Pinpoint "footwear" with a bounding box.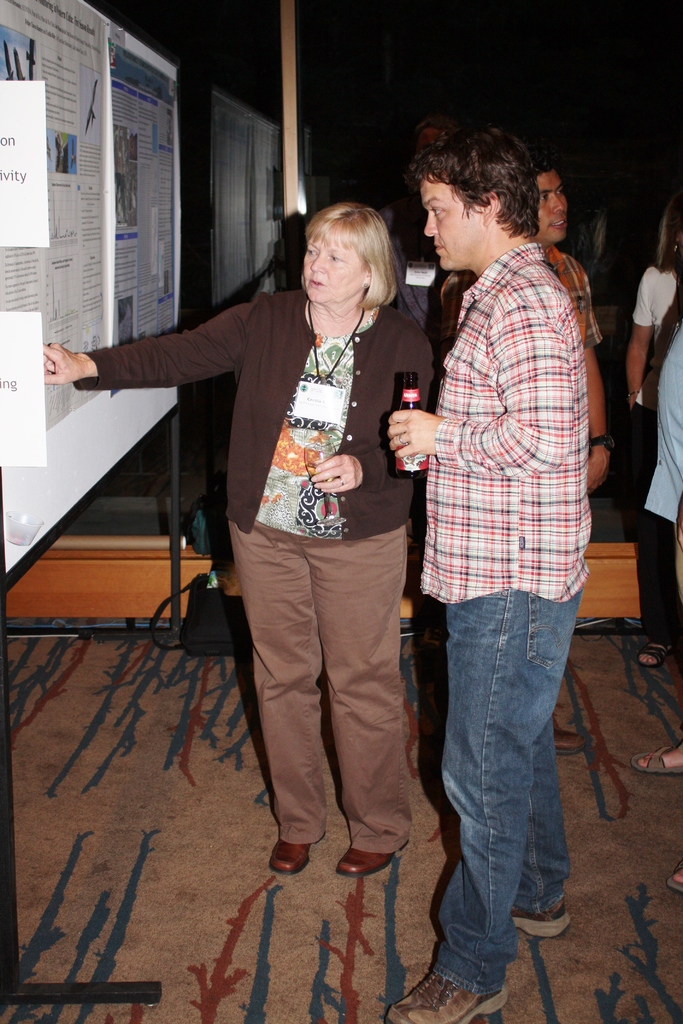
[x1=340, y1=844, x2=389, y2=877].
